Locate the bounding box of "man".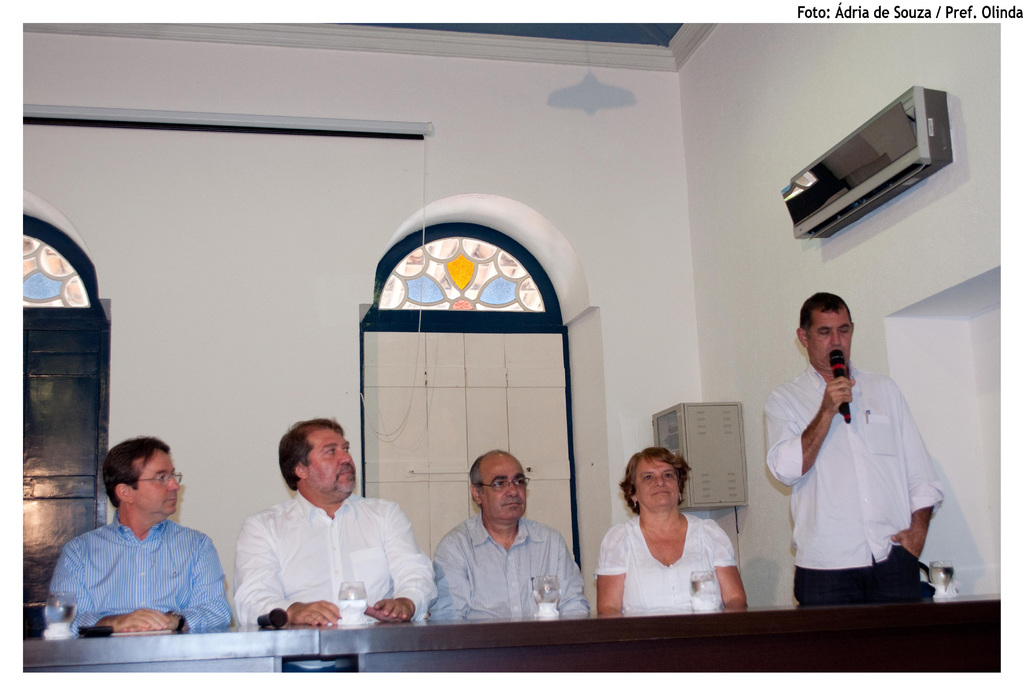
Bounding box: (765, 292, 942, 605).
